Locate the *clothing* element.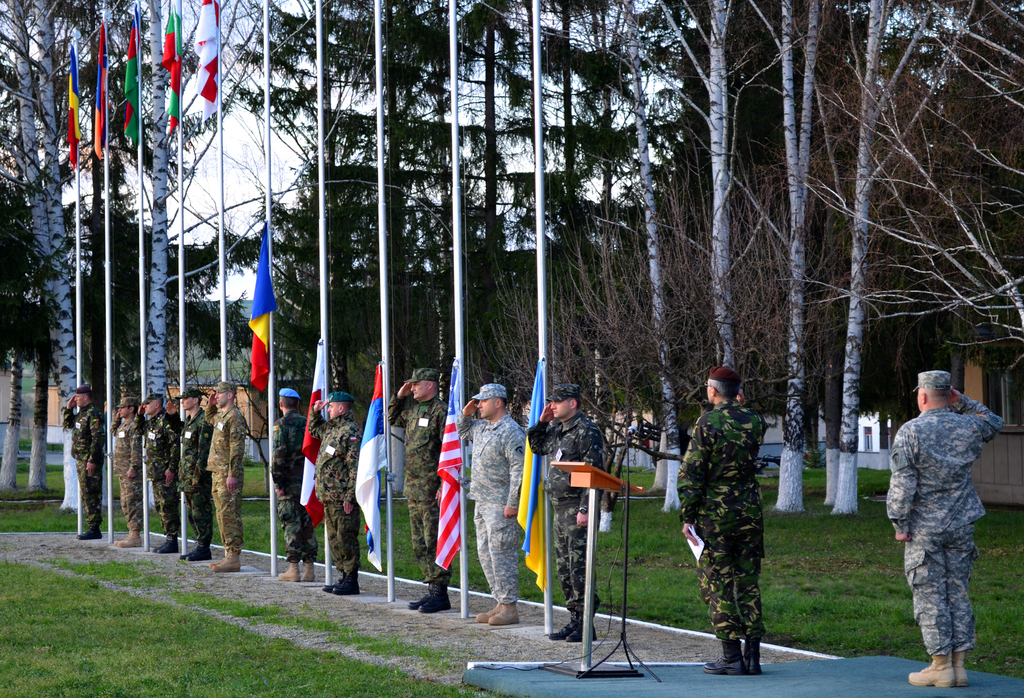
Element bbox: left=461, top=413, right=520, bottom=601.
